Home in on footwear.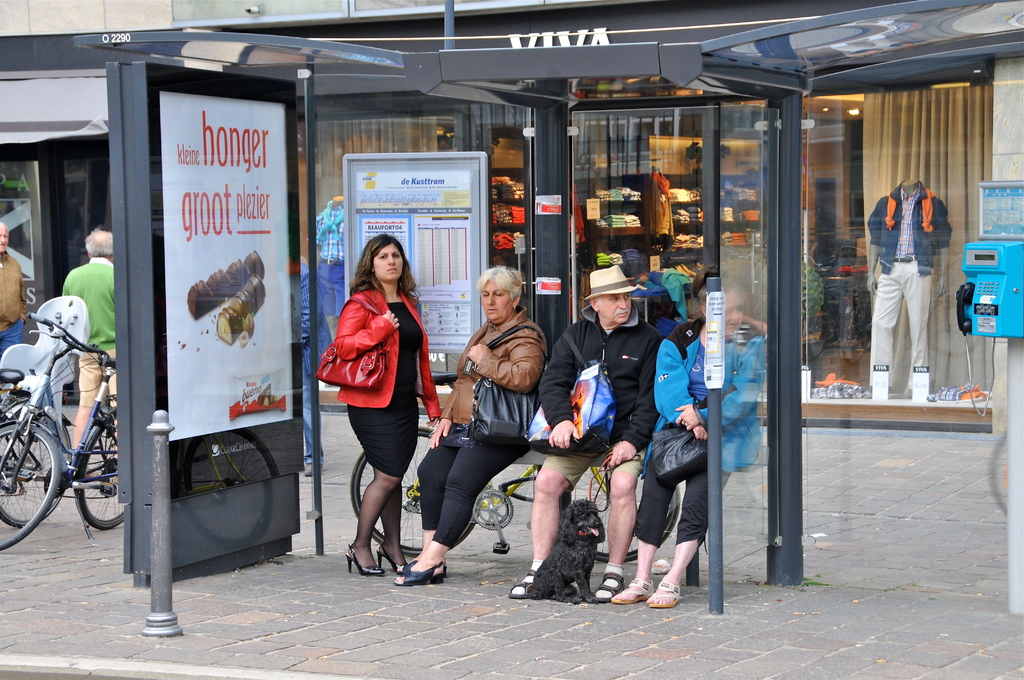
Homed in at l=648, t=581, r=680, b=610.
